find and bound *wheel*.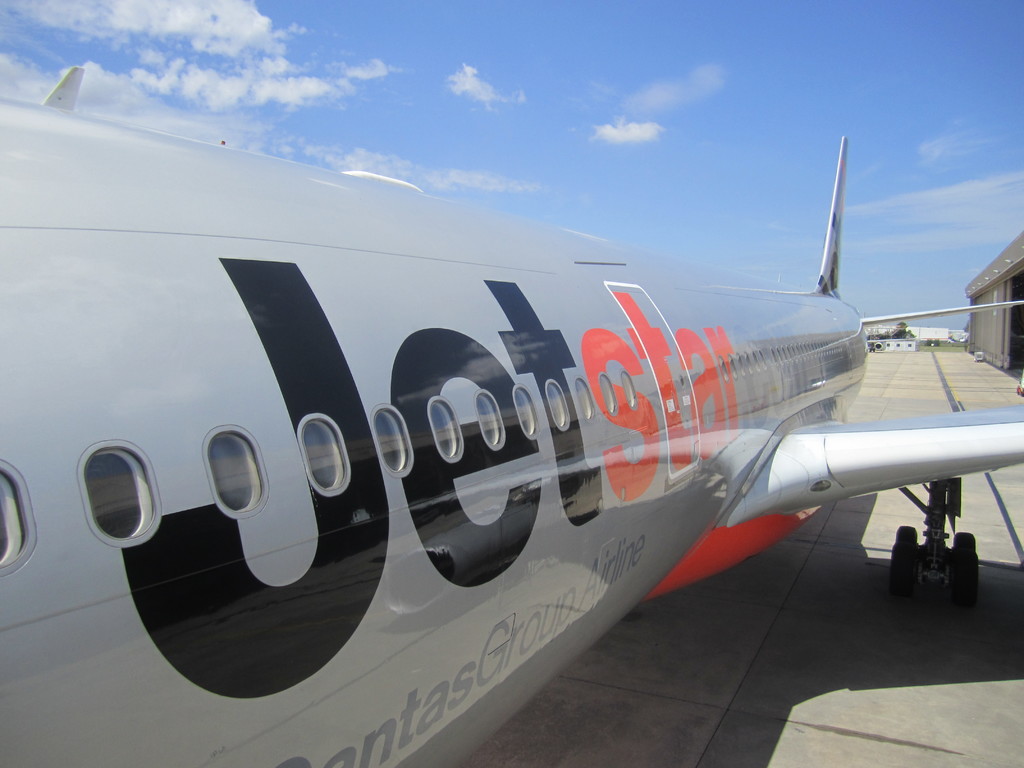
Bound: region(950, 527, 983, 609).
